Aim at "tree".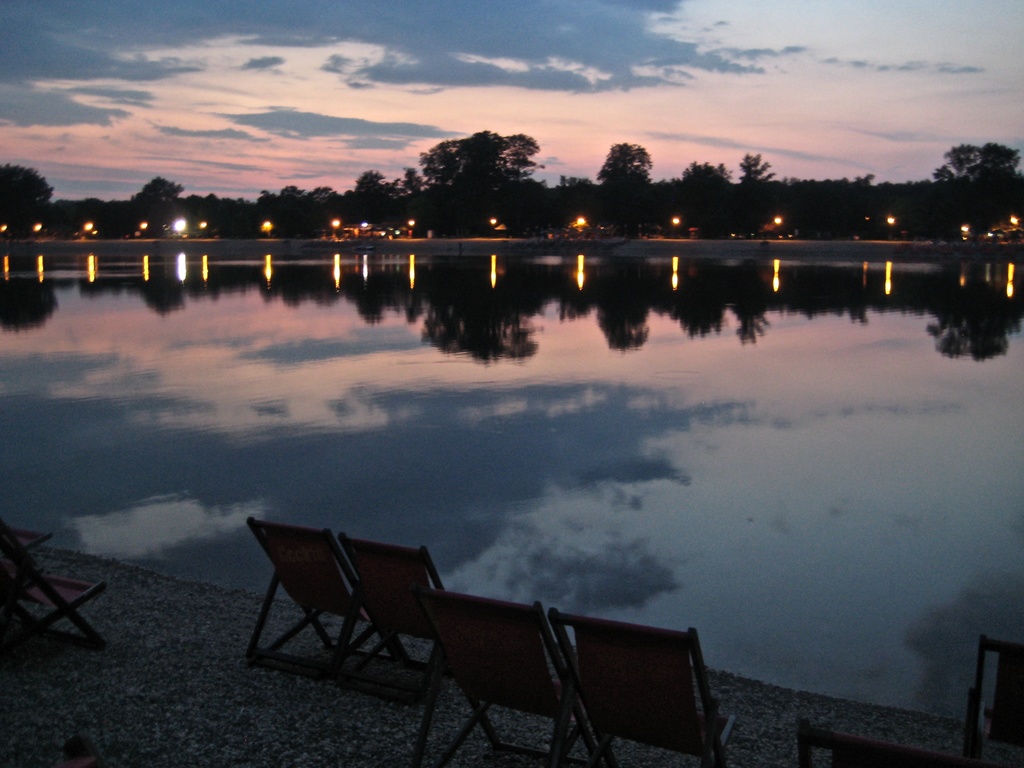
Aimed at left=134, top=173, right=198, bottom=242.
